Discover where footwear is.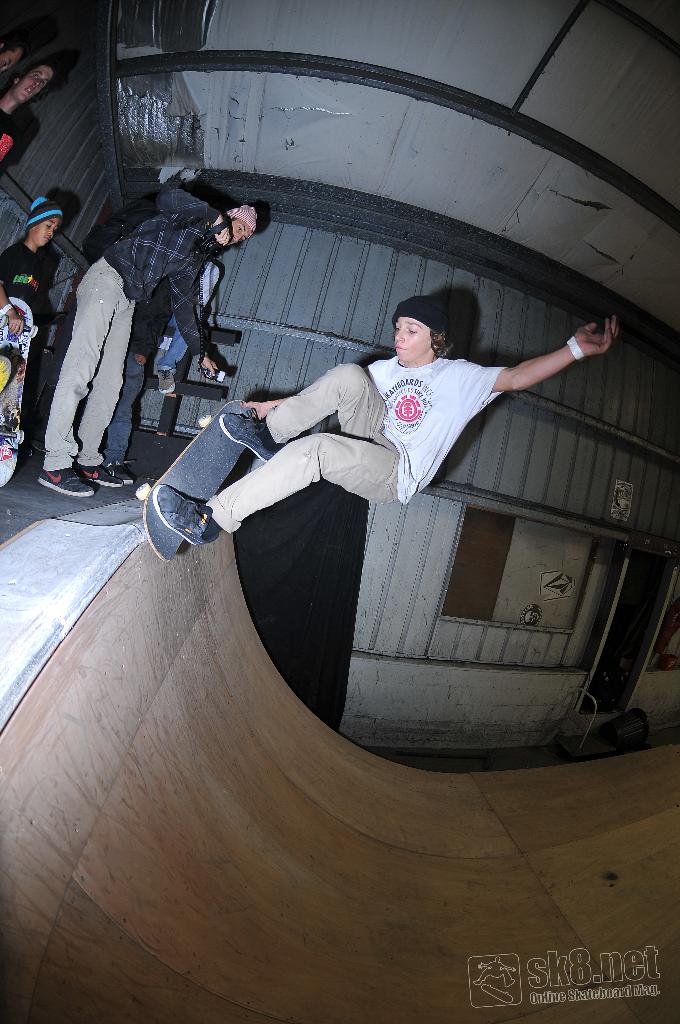
Discovered at detection(156, 371, 175, 391).
